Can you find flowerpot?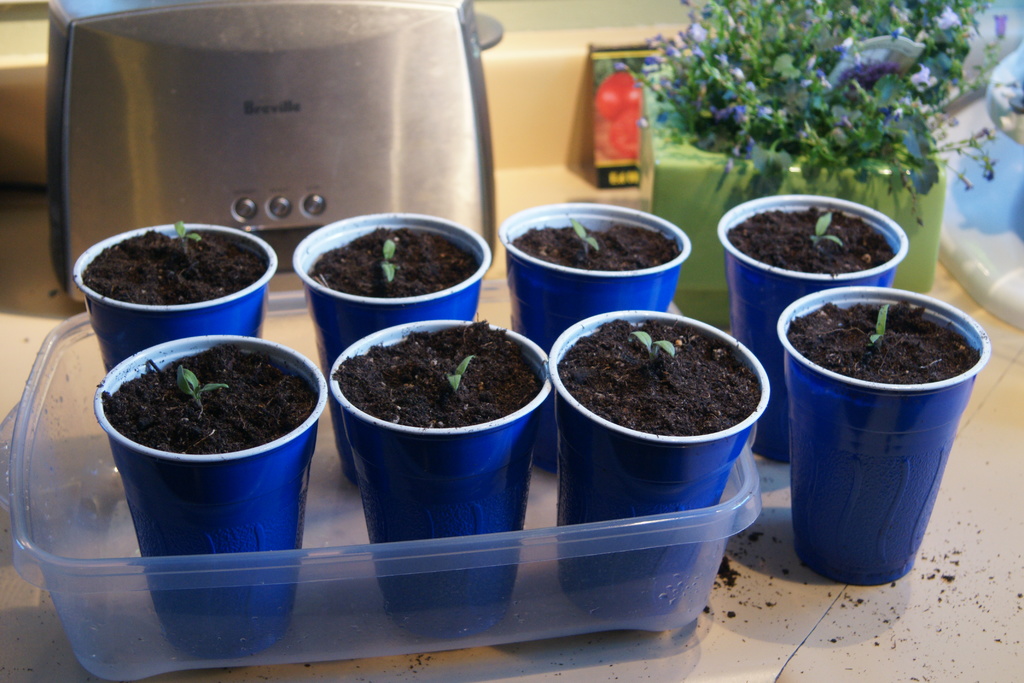
Yes, bounding box: {"left": 328, "top": 315, "right": 552, "bottom": 644}.
